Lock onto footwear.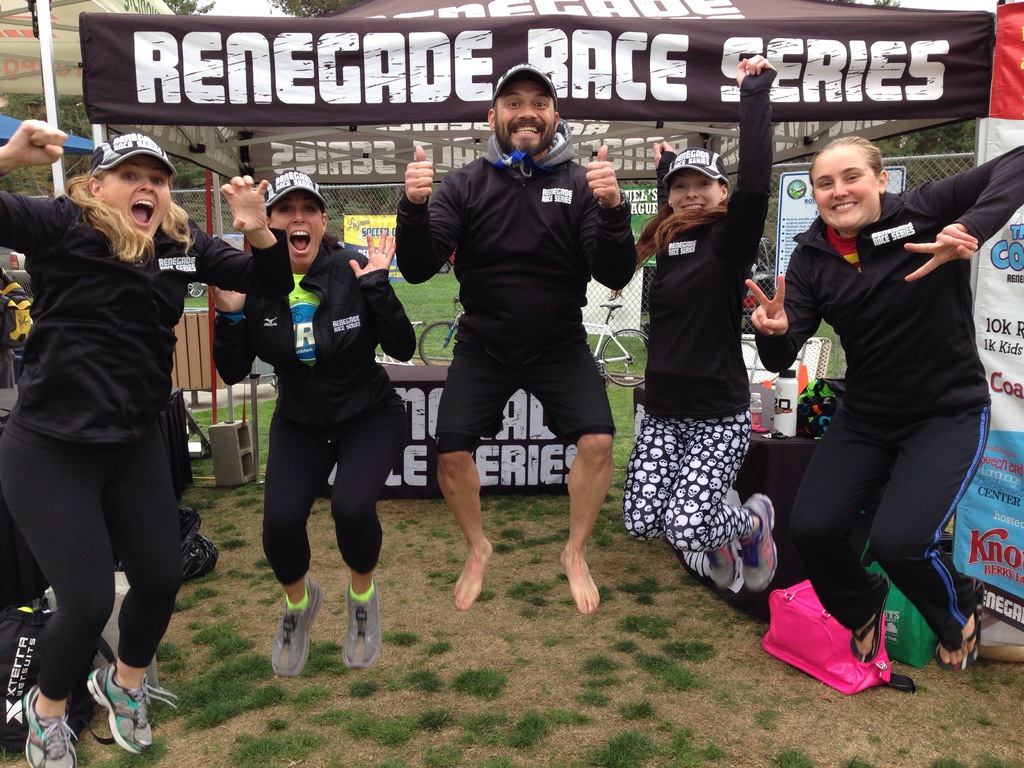
Locked: [26, 688, 76, 767].
